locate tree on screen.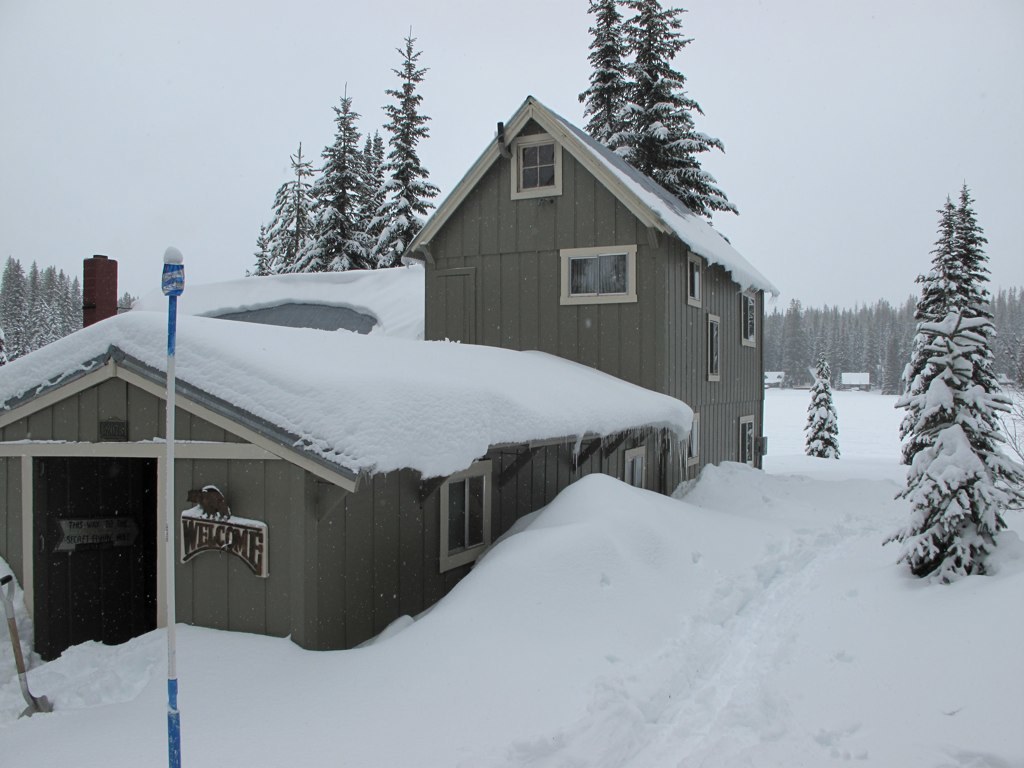
On screen at 879 182 1023 587.
